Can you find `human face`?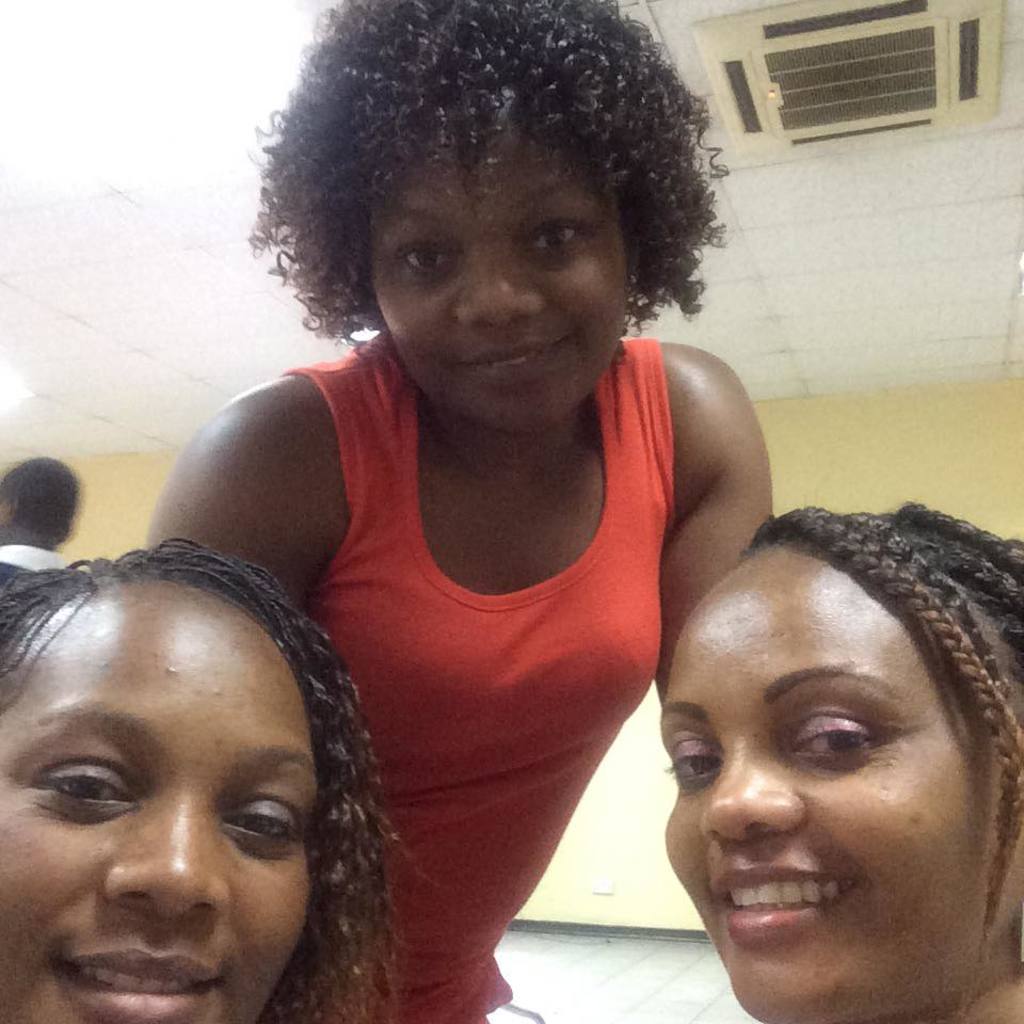
Yes, bounding box: bbox=(363, 110, 625, 448).
